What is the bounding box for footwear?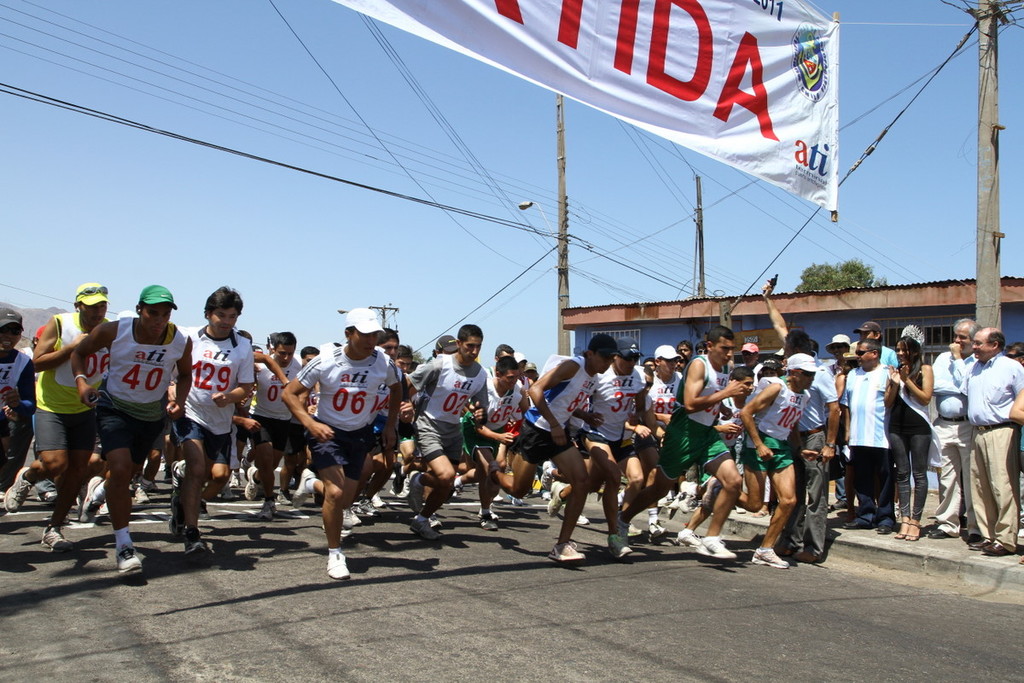
{"left": 967, "top": 540, "right": 1010, "bottom": 557}.
